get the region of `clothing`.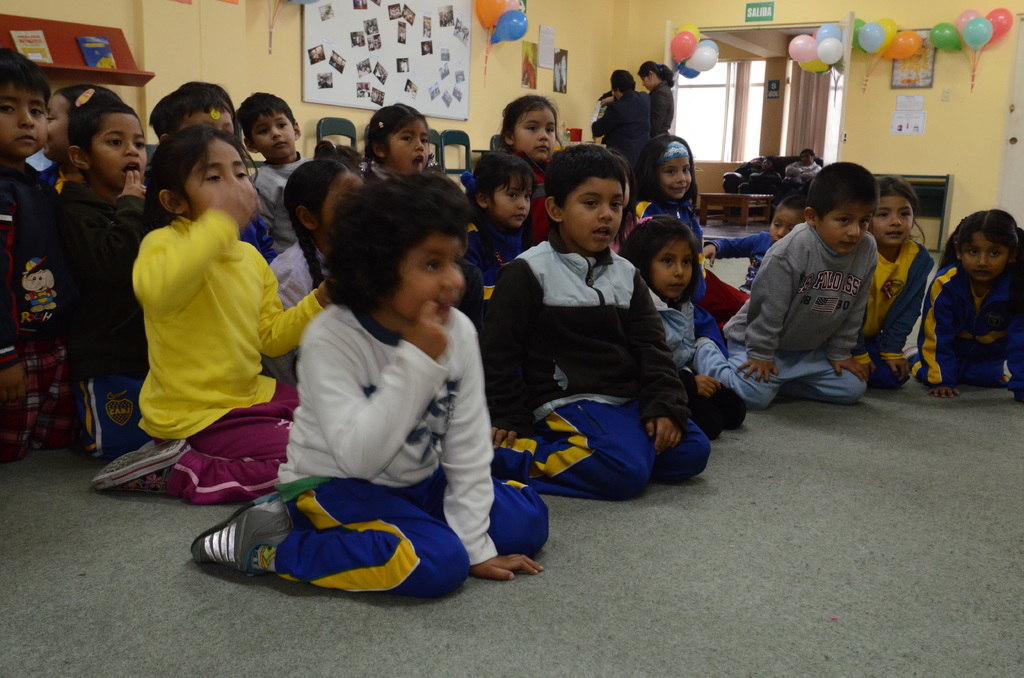
box=[278, 298, 547, 600].
